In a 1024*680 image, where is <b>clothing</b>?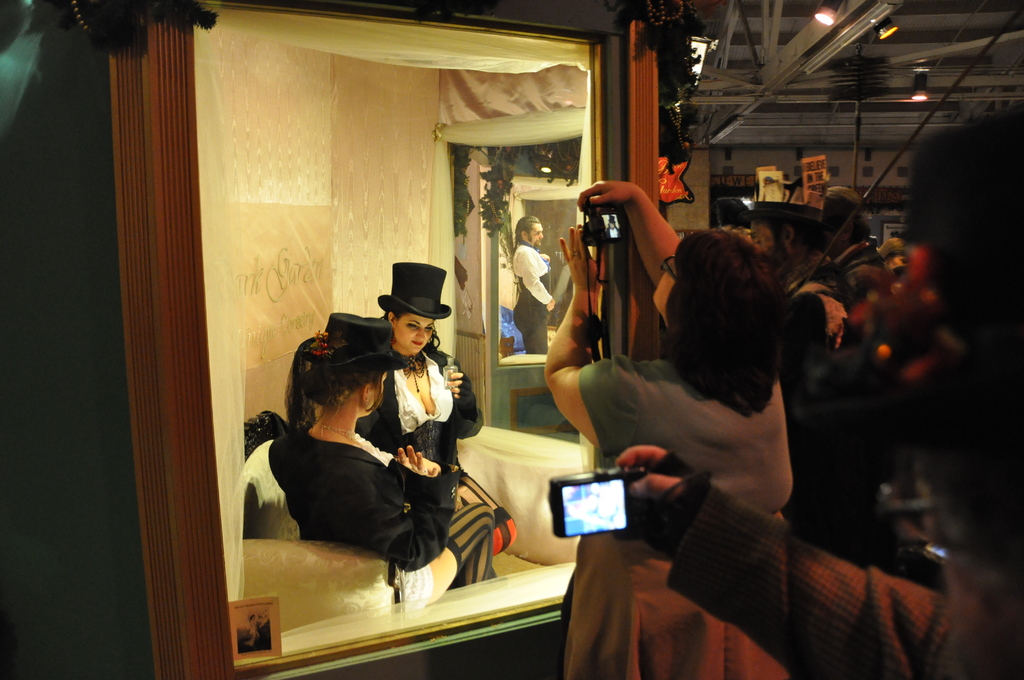
(826, 240, 897, 311).
